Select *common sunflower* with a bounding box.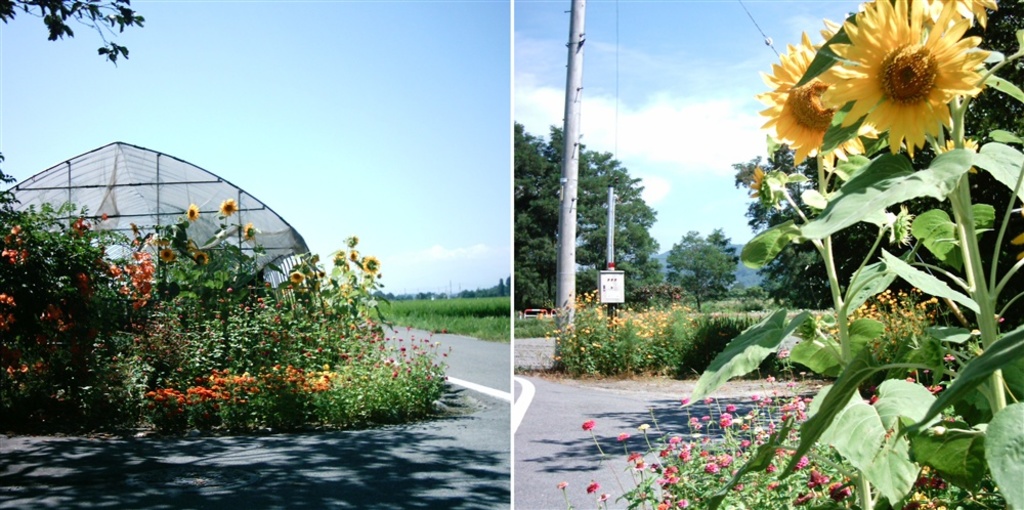
(left=827, top=8, right=988, bottom=147).
